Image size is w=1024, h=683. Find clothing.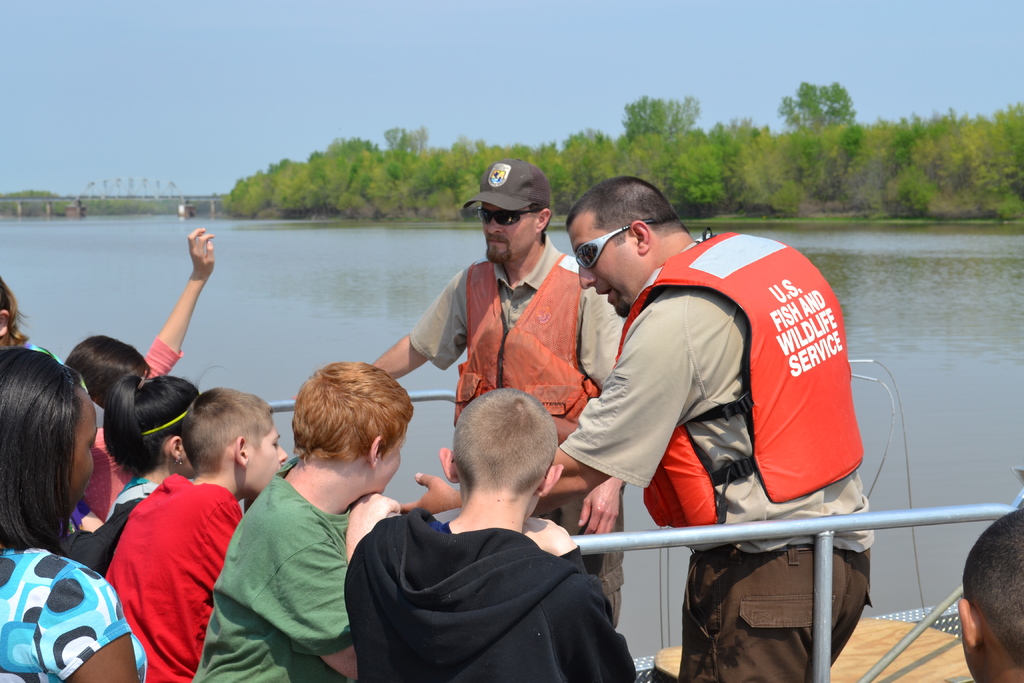
183/464/353/682.
